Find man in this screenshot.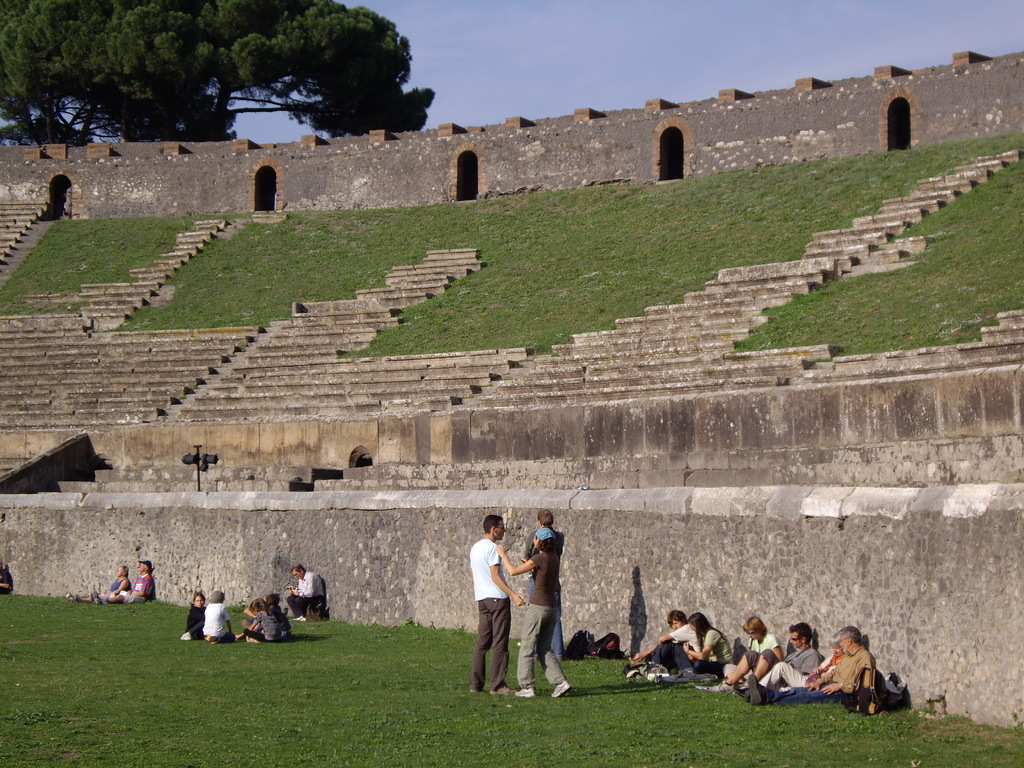
The bounding box for man is BBox(742, 623, 879, 705).
